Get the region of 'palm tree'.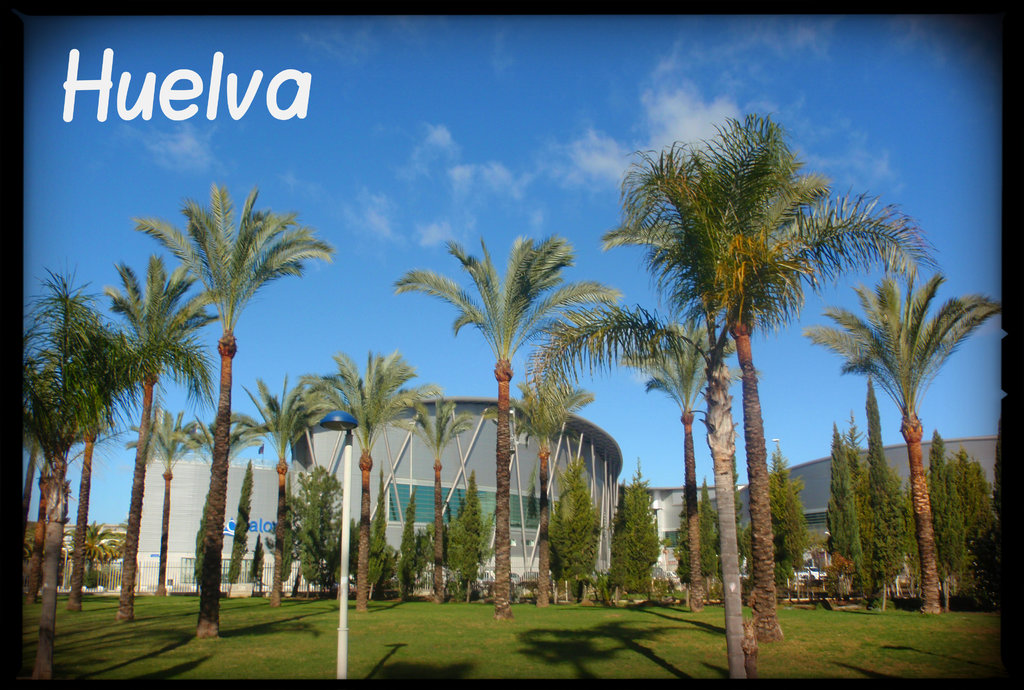
{"x1": 509, "y1": 371, "x2": 593, "y2": 608}.
